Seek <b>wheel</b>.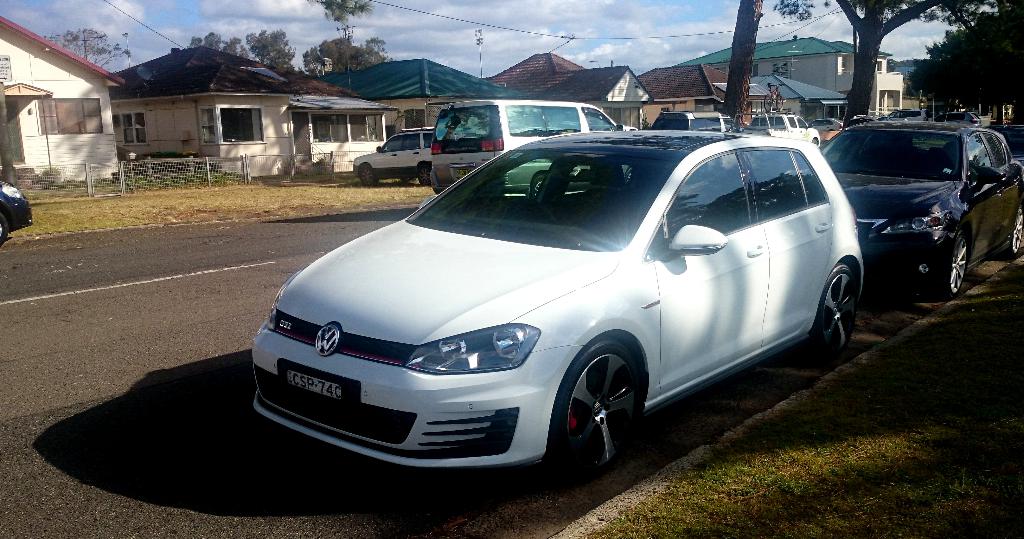
box=[1005, 204, 1023, 259].
